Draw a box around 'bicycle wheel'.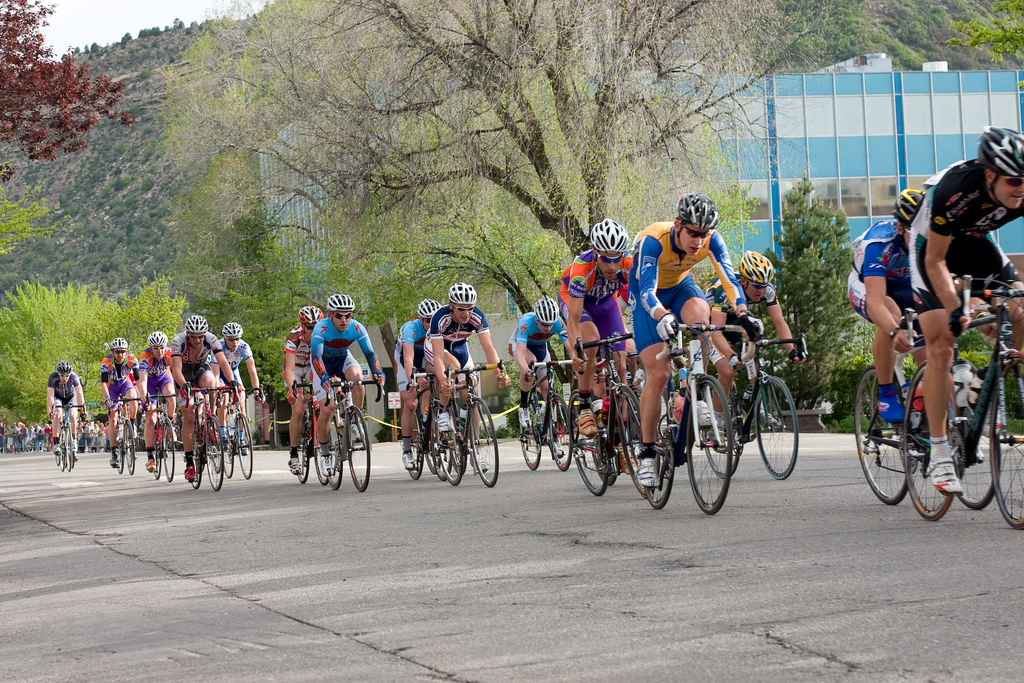
x1=323 y1=423 x2=348 y2=488.
